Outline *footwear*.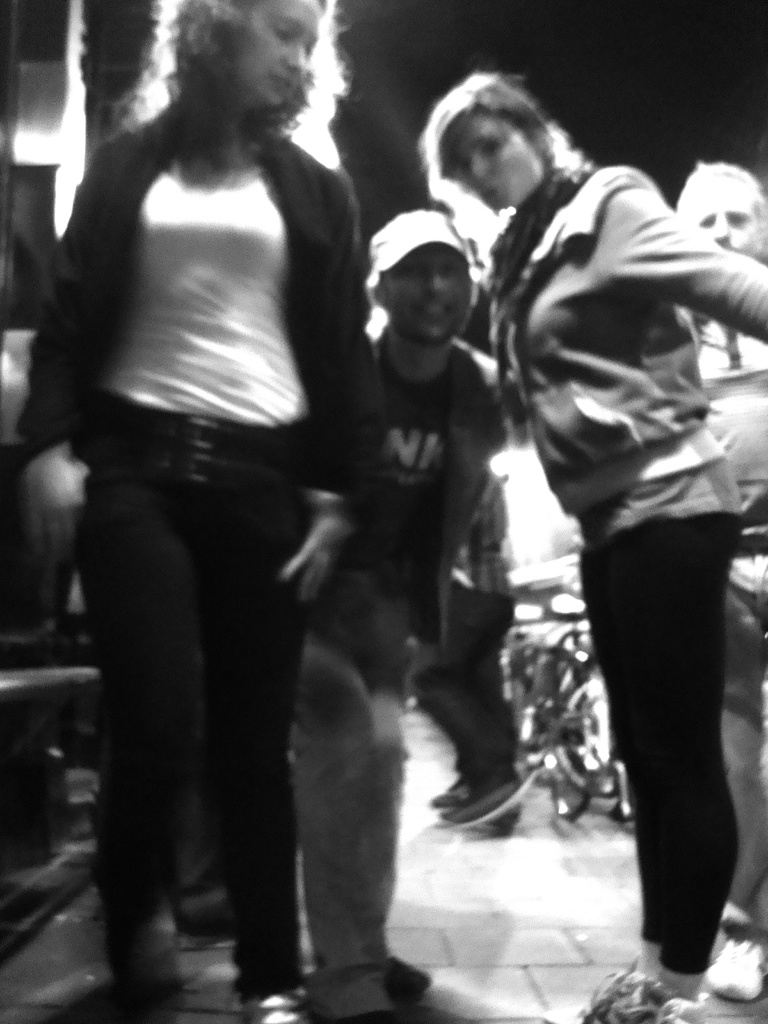
Outline: bbox=[429, 765, 472, 808].
